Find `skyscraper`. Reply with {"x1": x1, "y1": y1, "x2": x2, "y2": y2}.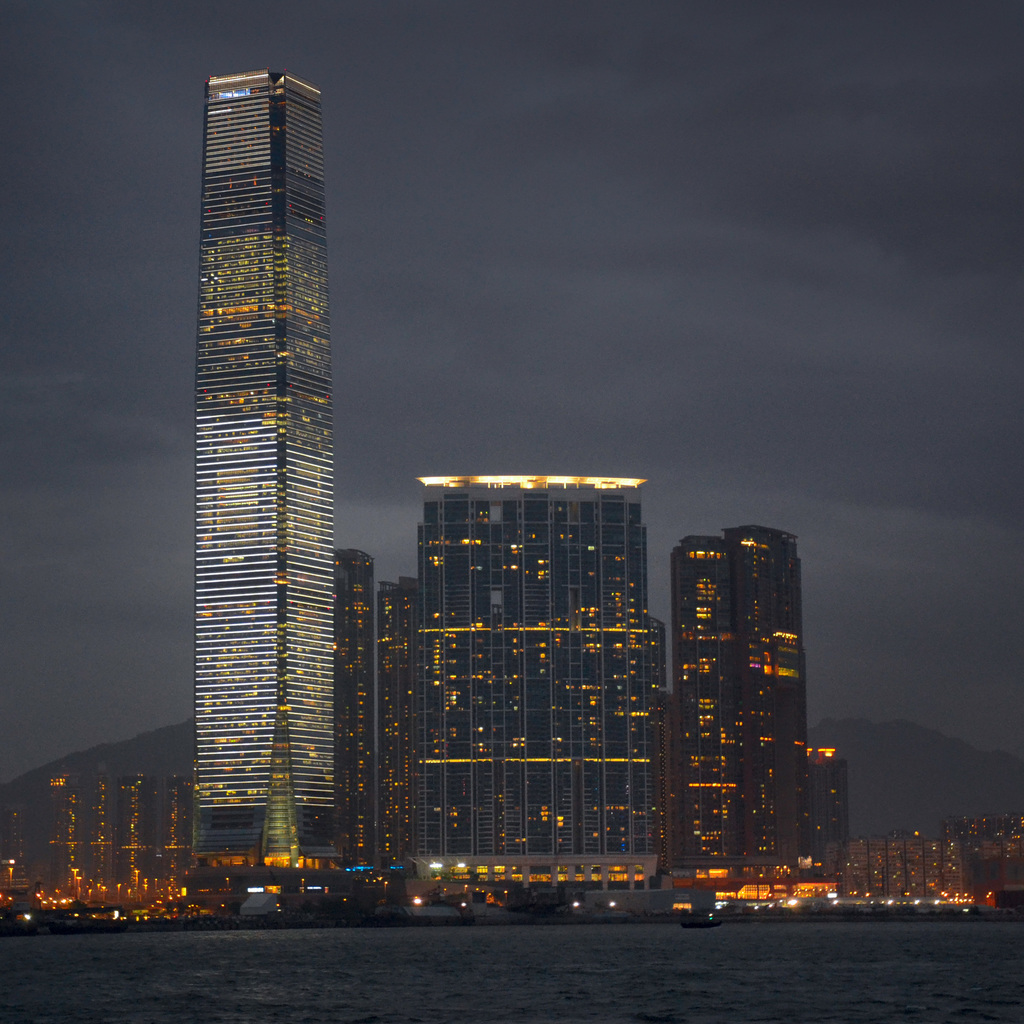
{"x1": 86, "y1": 767, "x2": 110, "y2": 893}.
